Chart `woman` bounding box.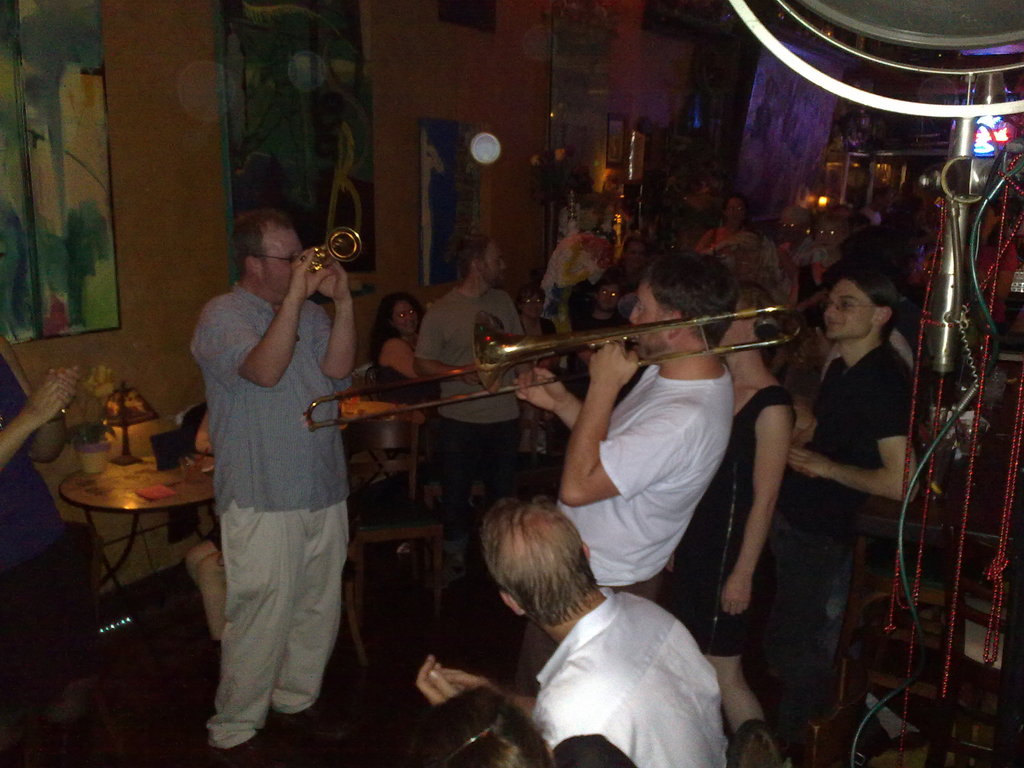
Charted: rect(700, 196, 783, 285).
